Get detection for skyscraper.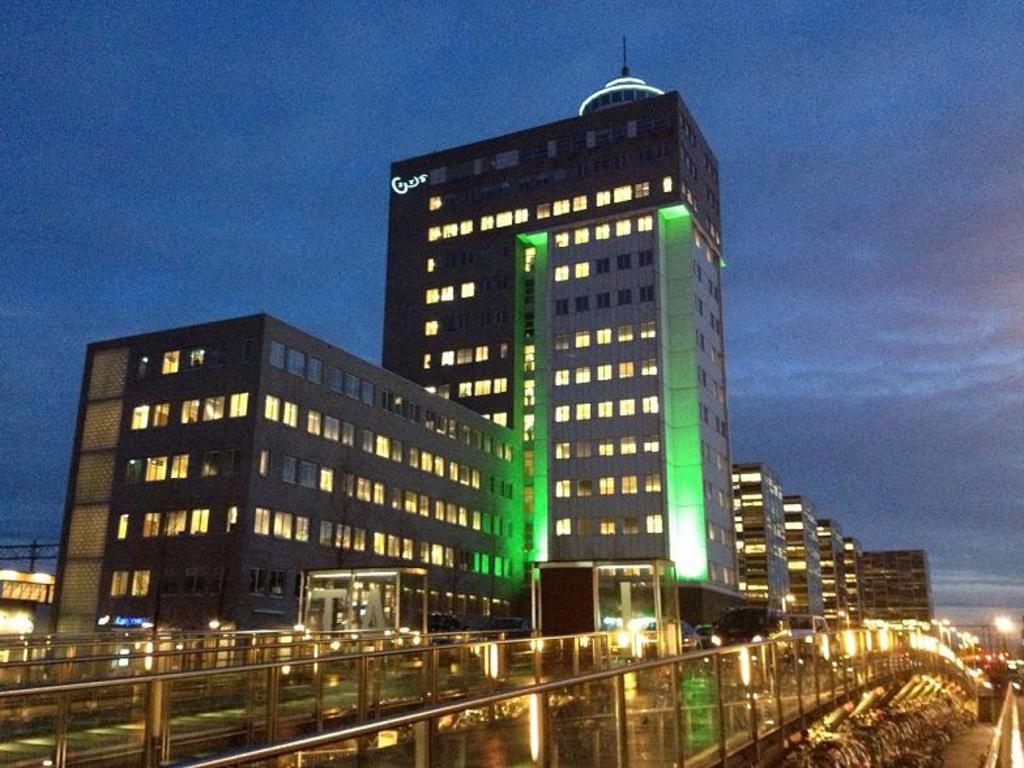
Detection: {"left": 724, "top": 455, "right": 785, "bottom": 619}.
